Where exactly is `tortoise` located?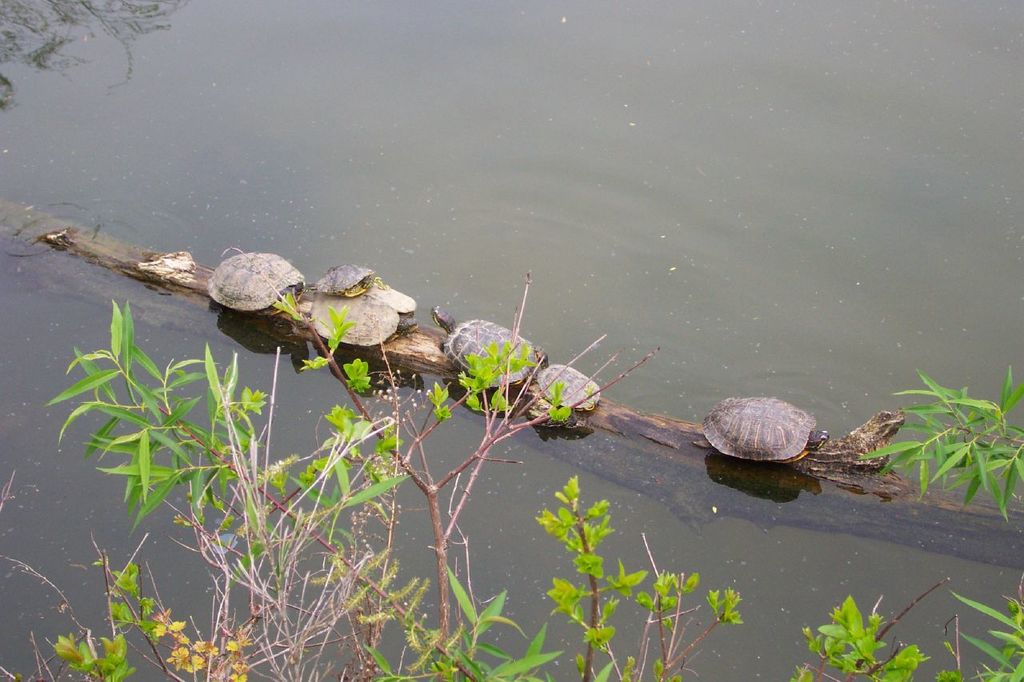
Its bounding box is 701:394:835:464.
